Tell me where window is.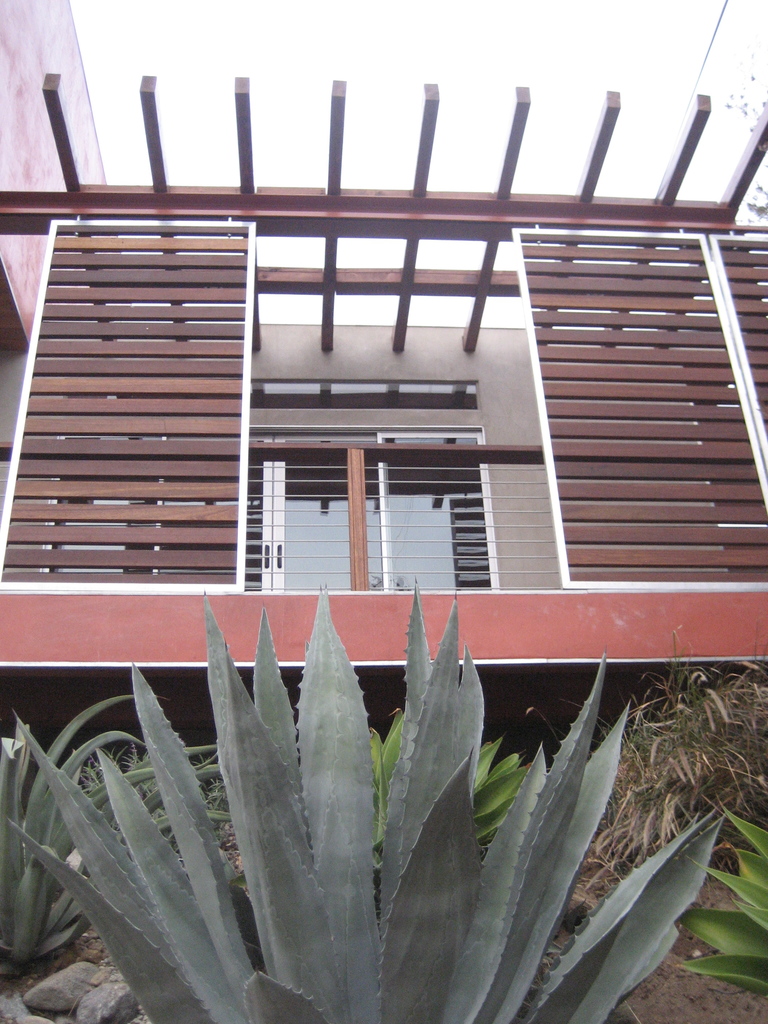
window is at <region>155, 445, 353, 591</region>.
